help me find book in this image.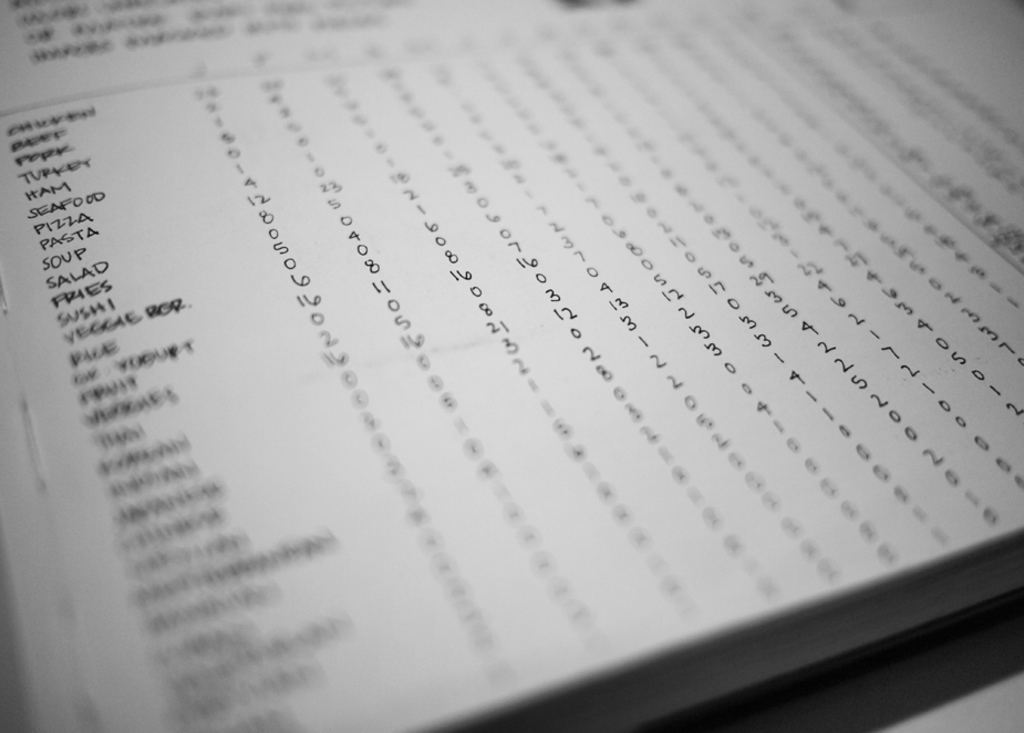
Found it: bbox=[0, 0, 1023, 732].
